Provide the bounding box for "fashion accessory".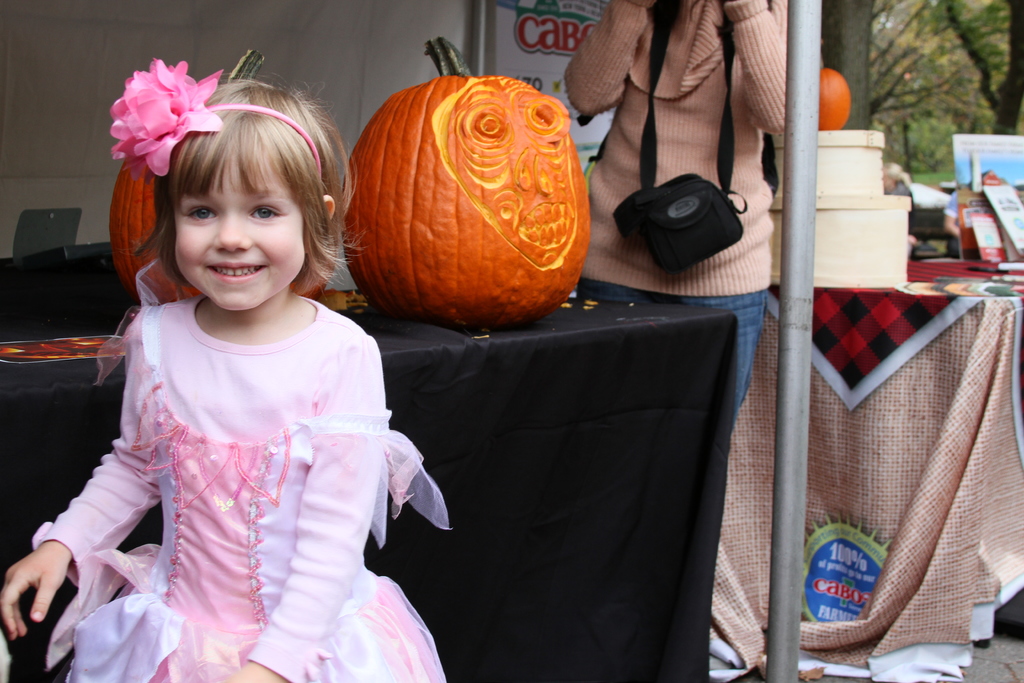
(left=109, top=54, right=326, bottom=190).
